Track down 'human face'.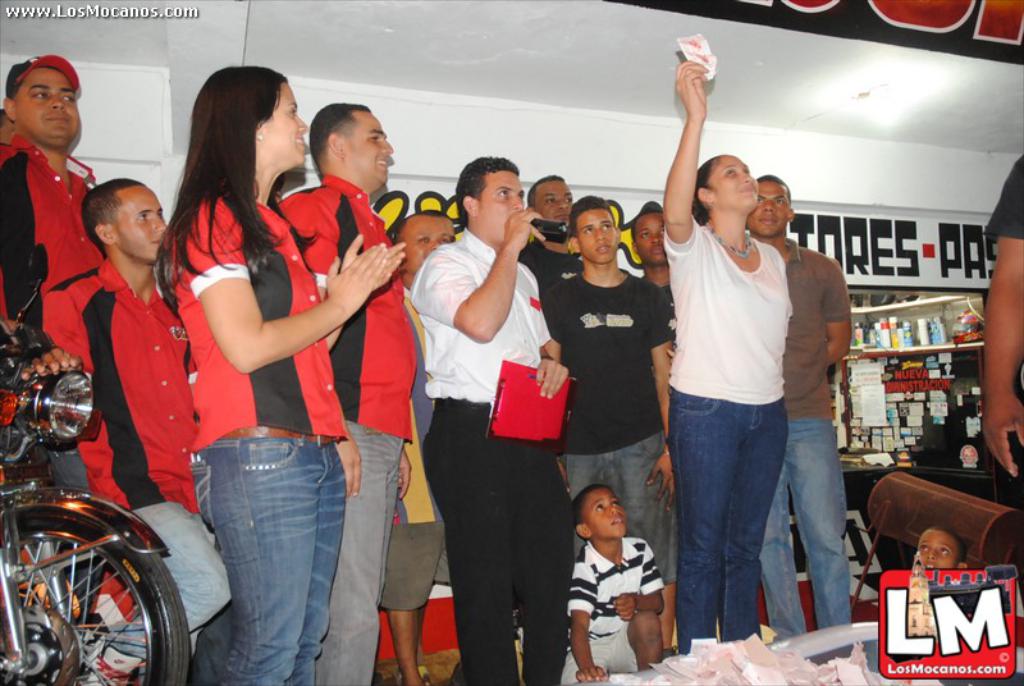
Tracked to box=[404, 214, 438, 270].
